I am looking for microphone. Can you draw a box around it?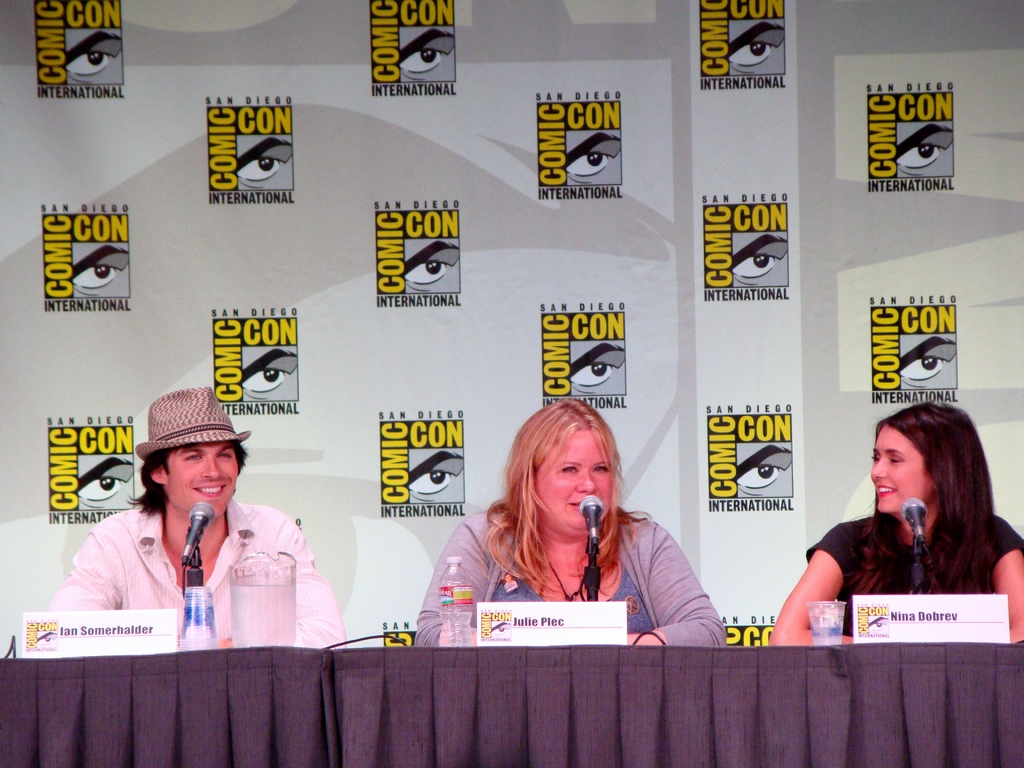
Sure, the bounding box is rect(902, 499, 932, 559).
